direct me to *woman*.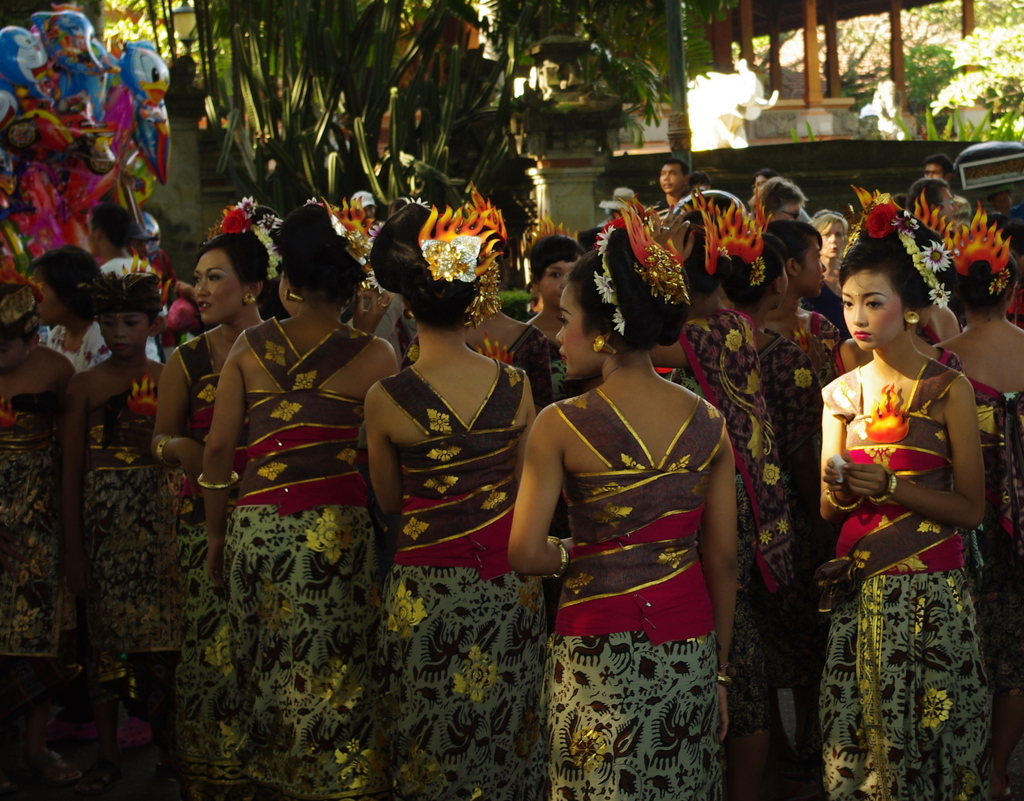
Direction: [154,191,292,800].
